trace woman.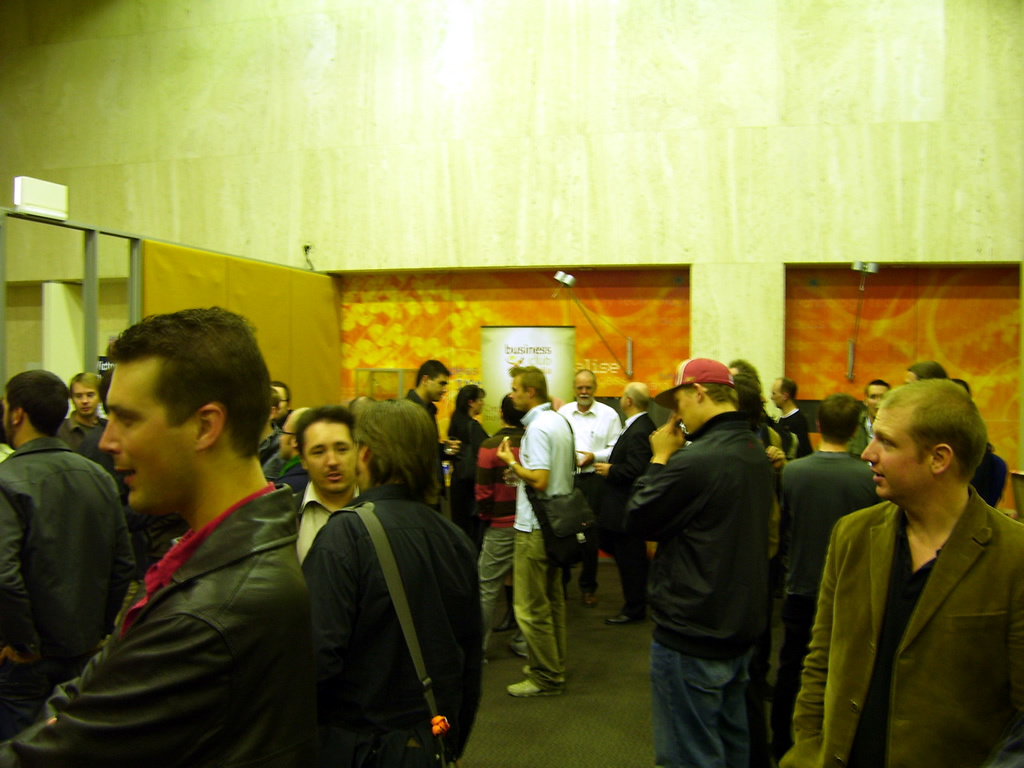
Traced to (445,385,490,549).
